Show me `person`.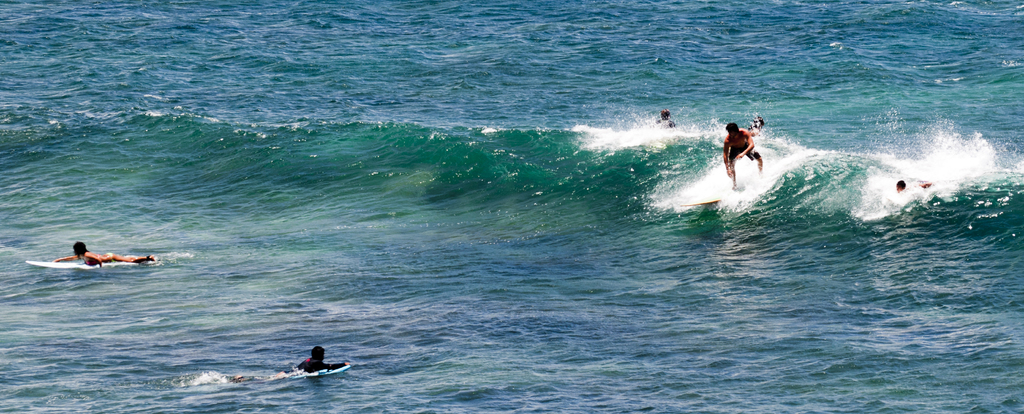
`person` is here: (717, 108, 772, 183).
